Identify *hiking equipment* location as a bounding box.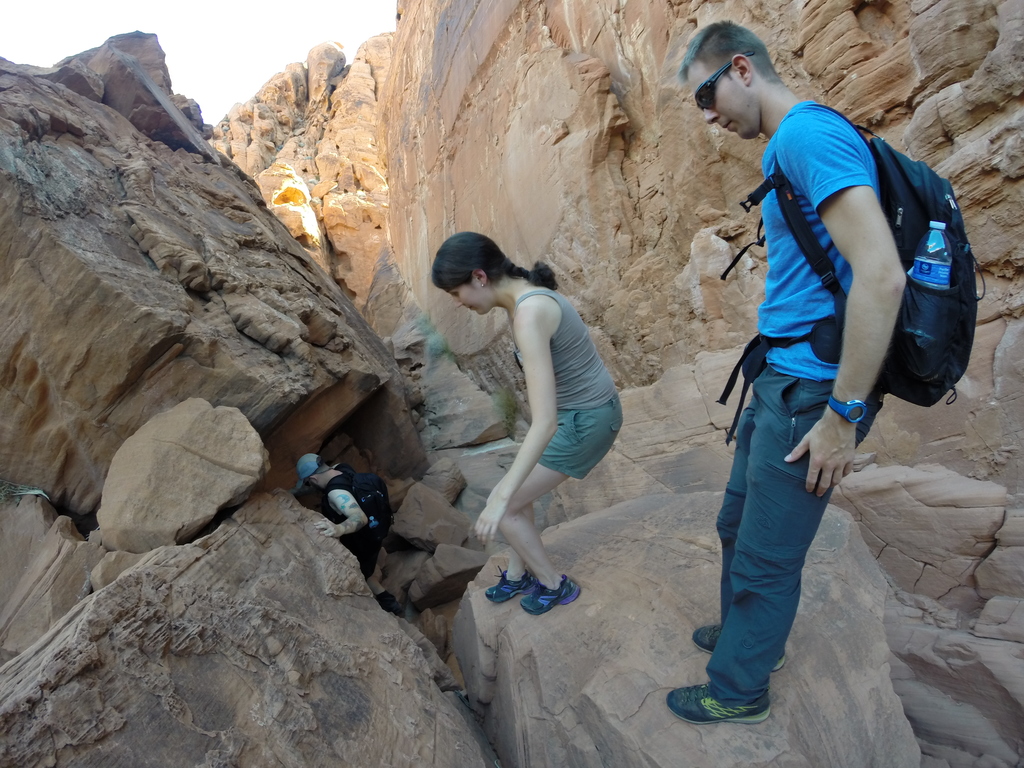
l=321, t=463, r=408, b=543.
